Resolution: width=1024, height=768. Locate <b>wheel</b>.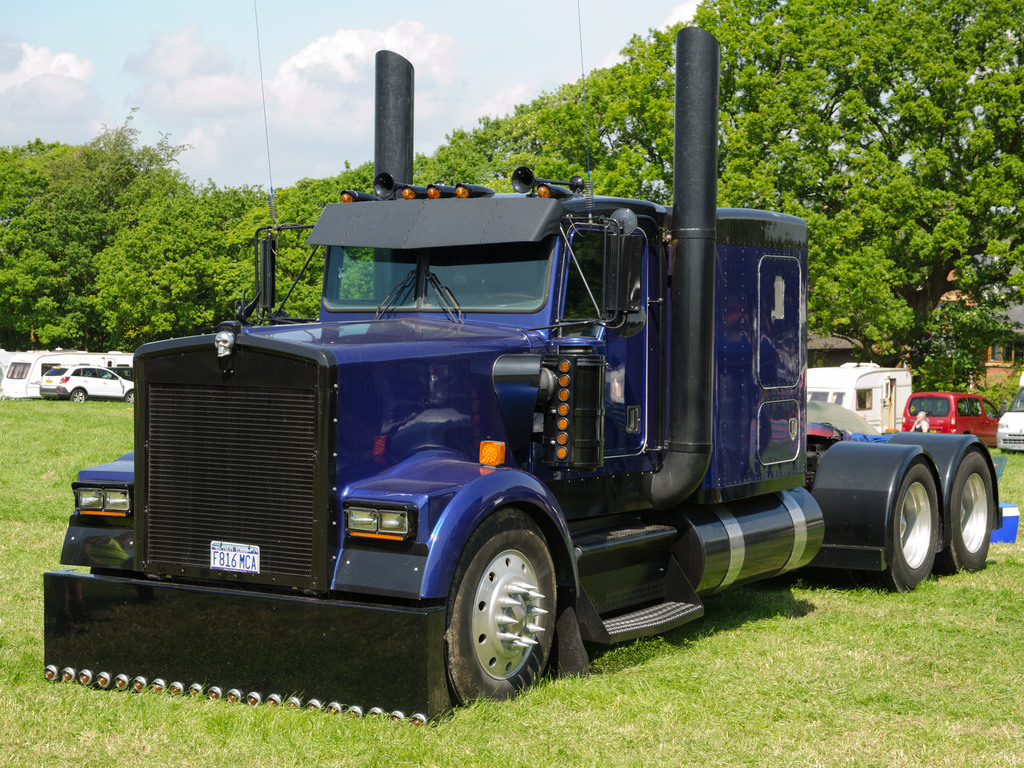
crop(63, 385, 83, 404).
